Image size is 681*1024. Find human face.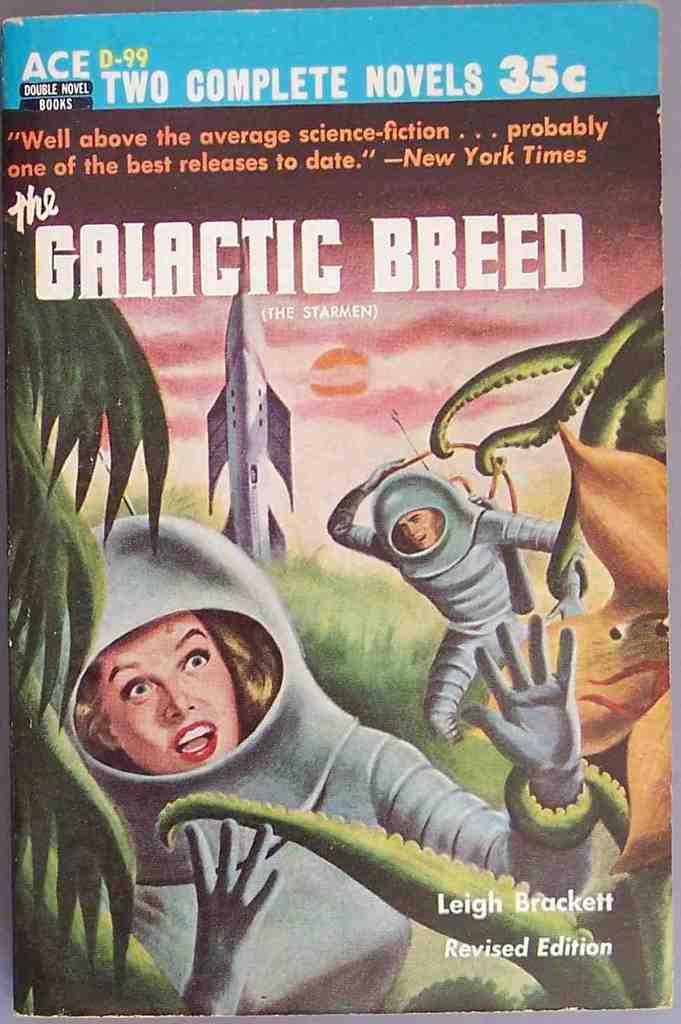
396, 511, 443, 550.
